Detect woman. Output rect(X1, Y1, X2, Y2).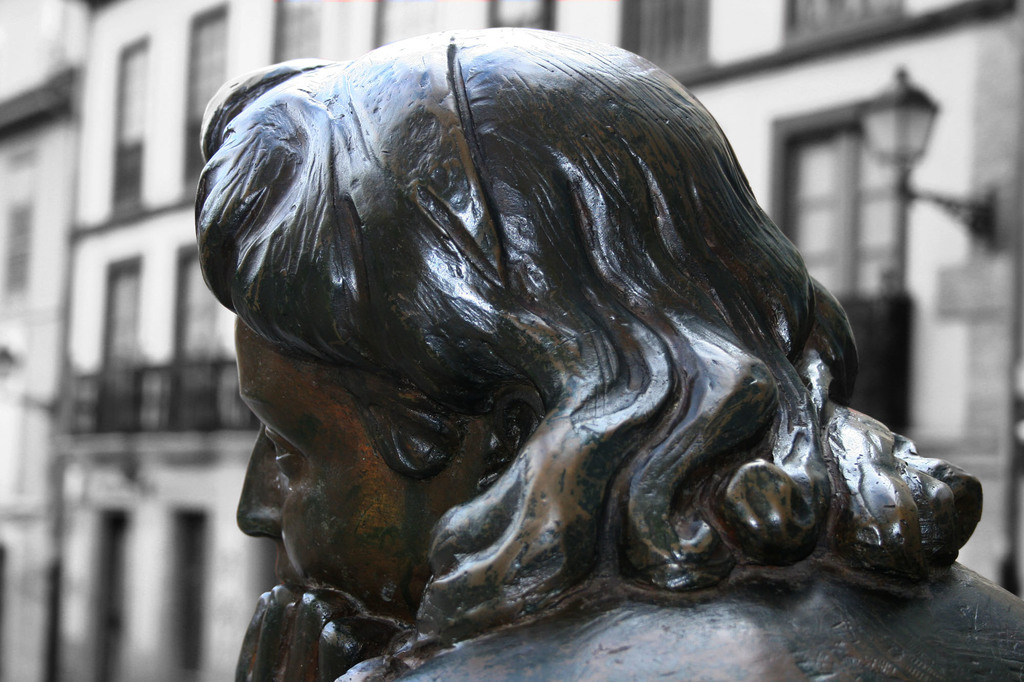
rect(184, 20, 1023, 681).
